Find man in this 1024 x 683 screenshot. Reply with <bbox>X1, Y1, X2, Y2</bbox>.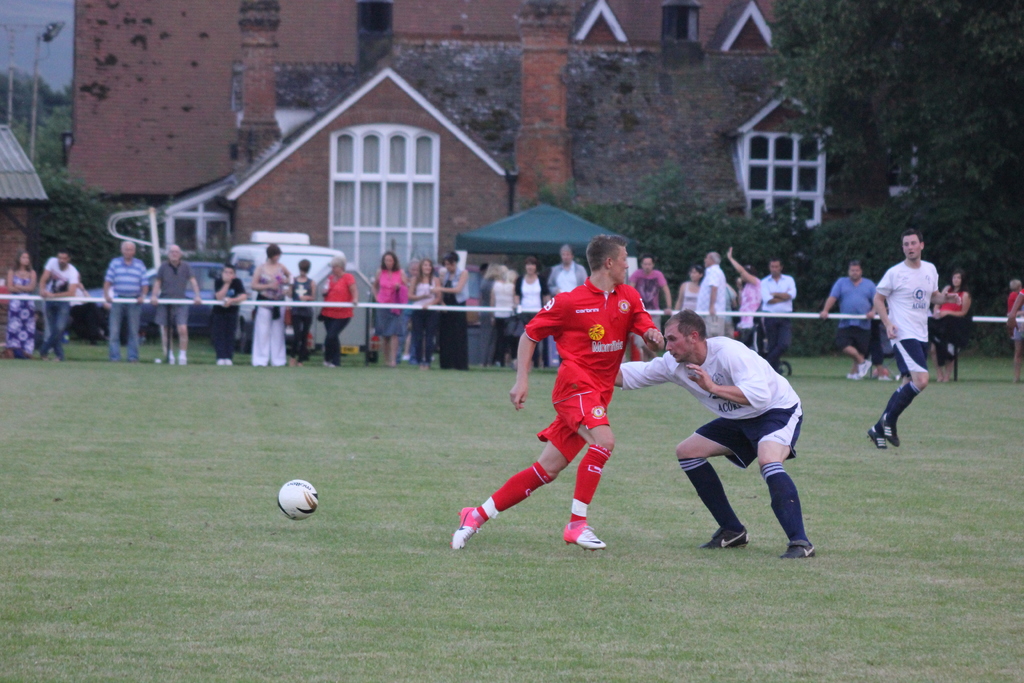
<bbox>698, 249, 729, 341</bbox>.
